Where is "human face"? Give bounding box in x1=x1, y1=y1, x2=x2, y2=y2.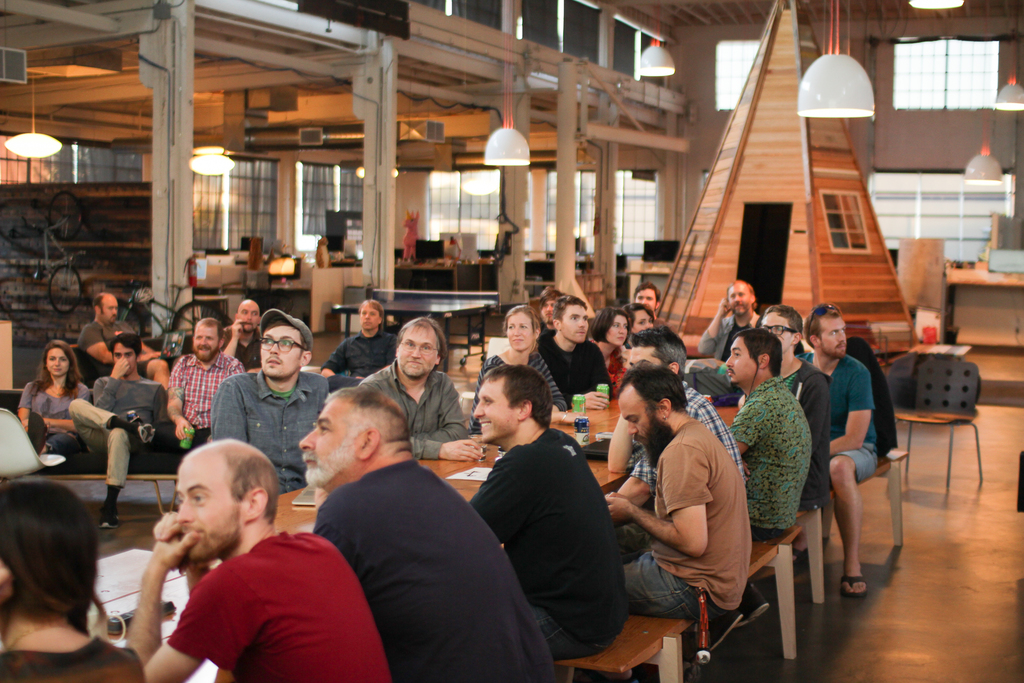
x1=621, y1=381, x2=675, y2=459.
